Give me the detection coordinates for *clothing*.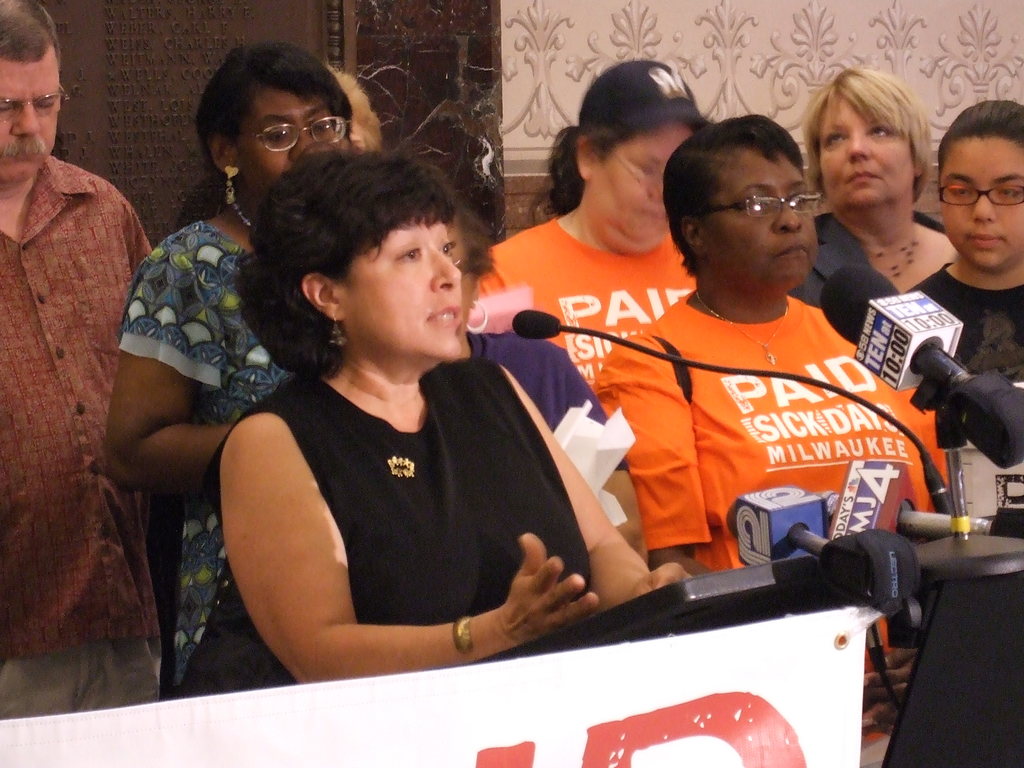
rect(113, 213, 305, 700).
